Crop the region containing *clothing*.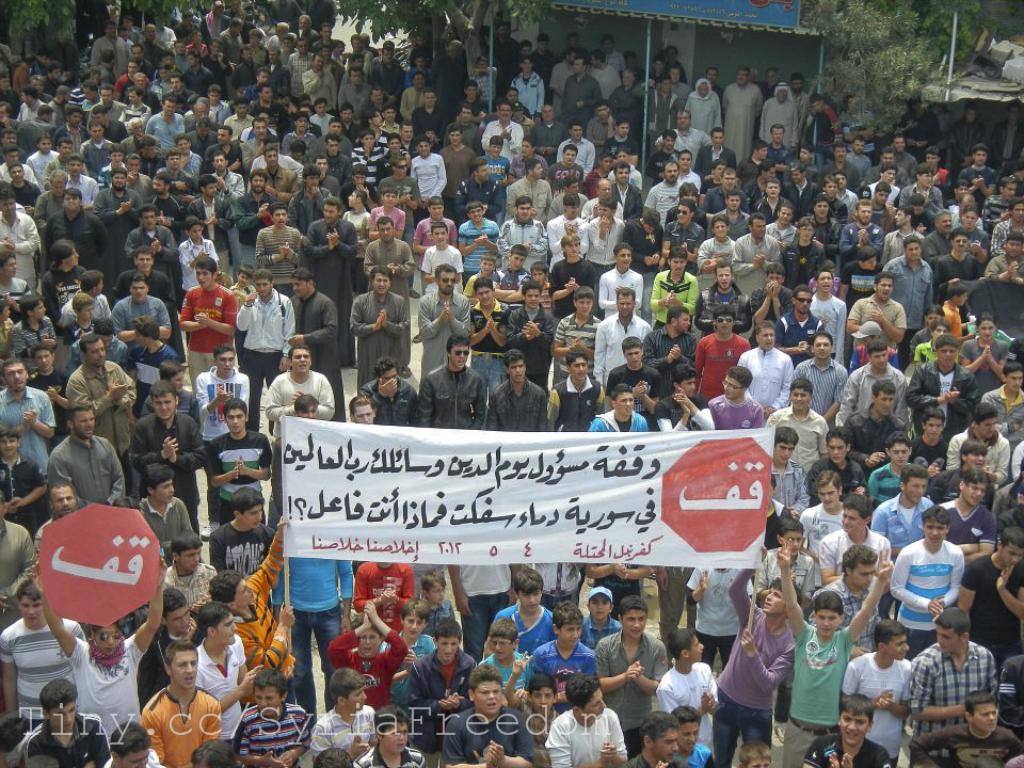
Crop region: crop(804, 725, 894, 767).
